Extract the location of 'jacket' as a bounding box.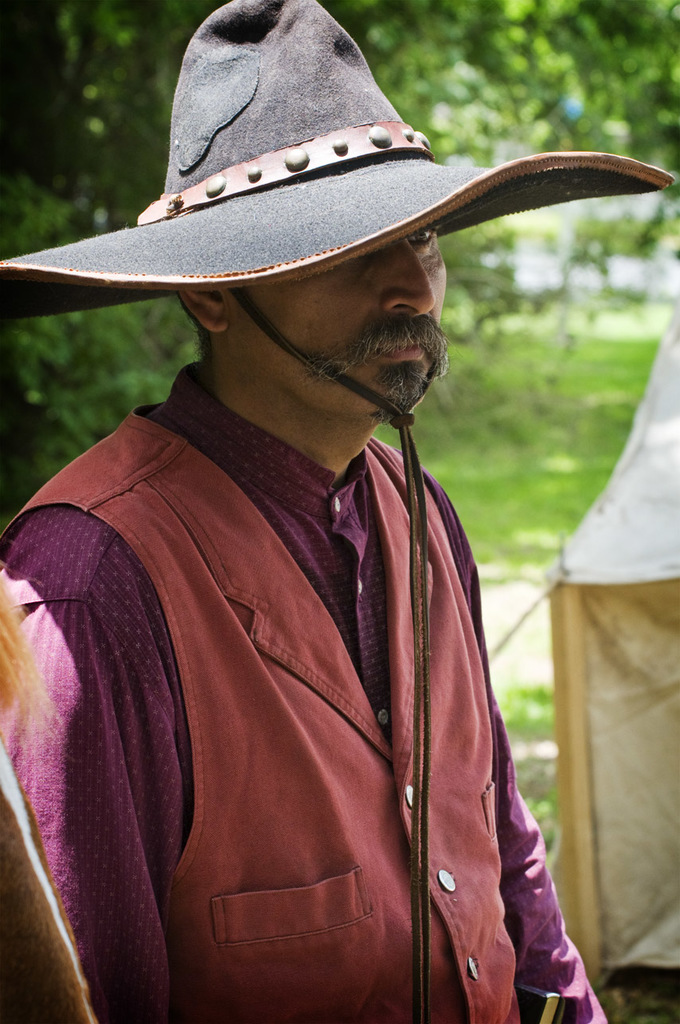
{"x1": 0, "y1": 404, "x2": 521, "y2": 1023}.
